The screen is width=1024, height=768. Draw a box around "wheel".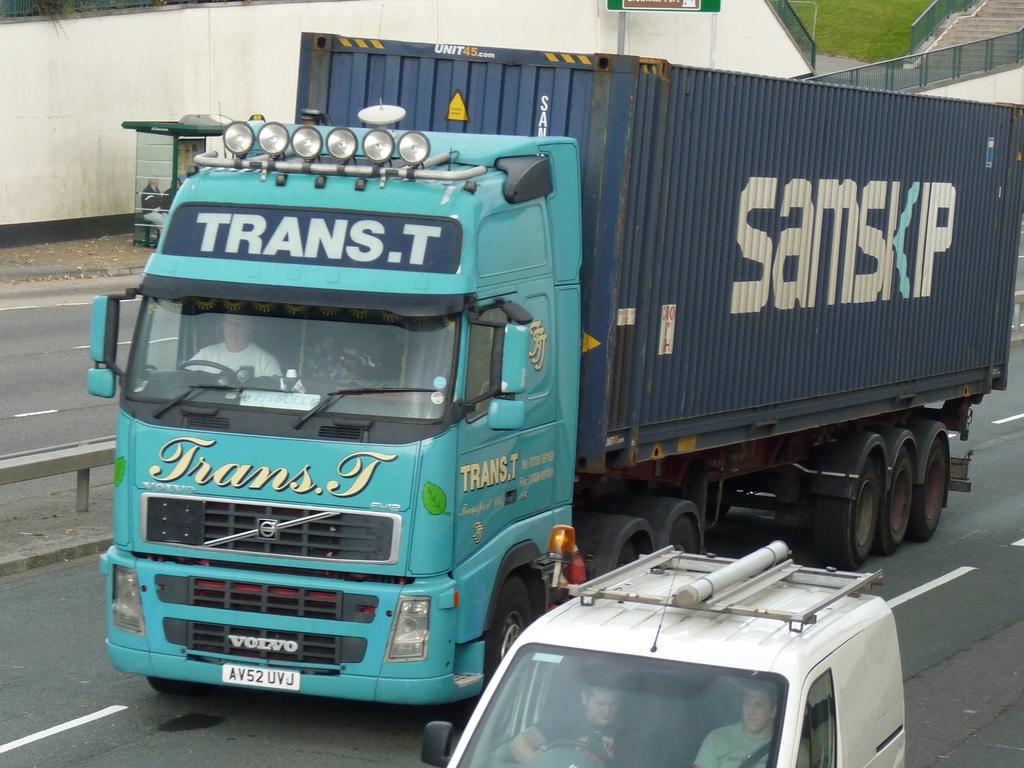
<bbox>543, 740, 612, 767</bbox>.
